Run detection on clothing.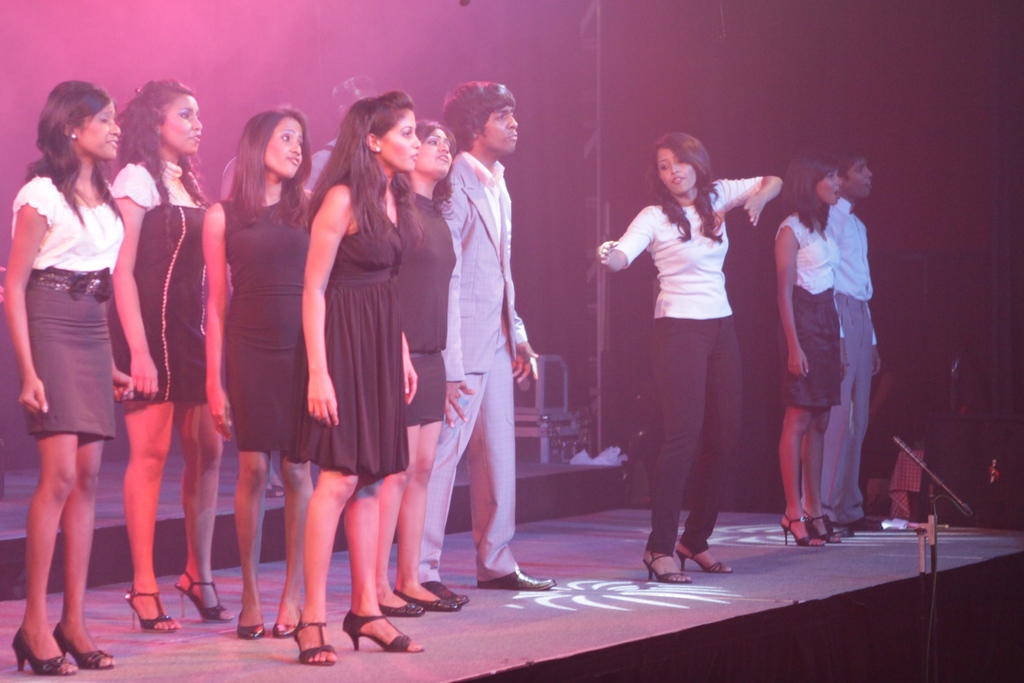
Result: 387 168 454 432.
